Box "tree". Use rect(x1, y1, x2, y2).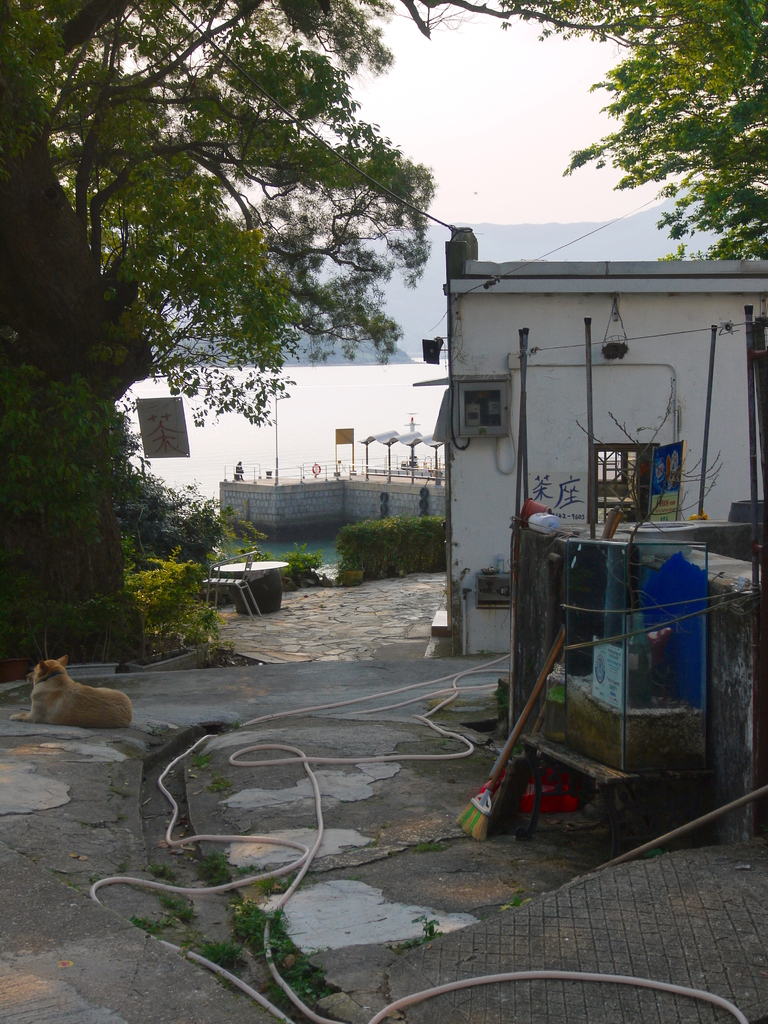
rect(556, 0, 767, 260).
